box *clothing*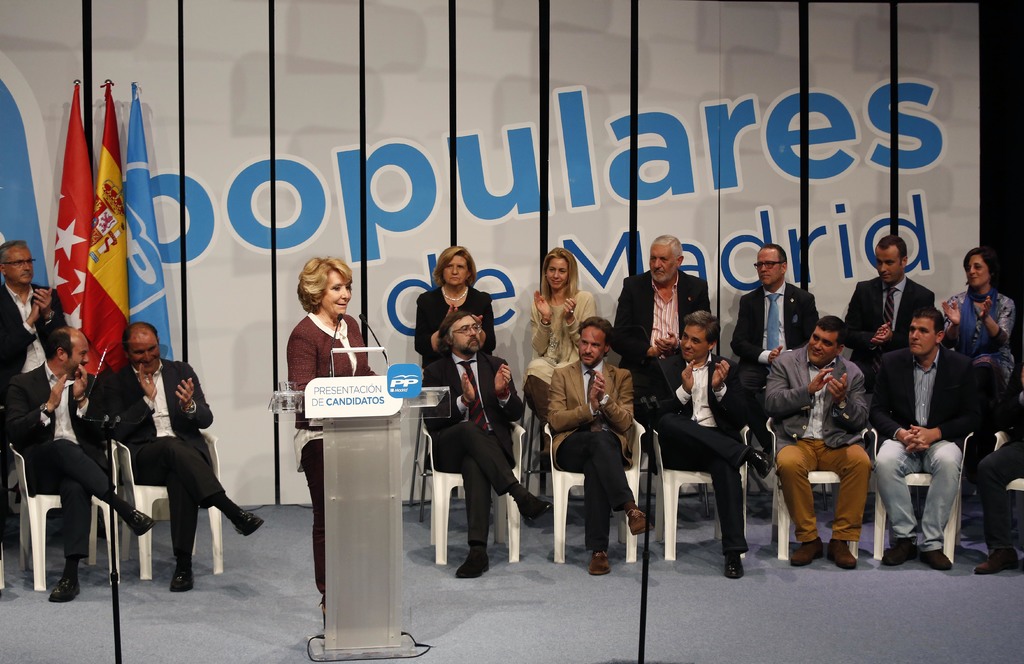
<bbox>425, 345, 515, 432</bbox>
